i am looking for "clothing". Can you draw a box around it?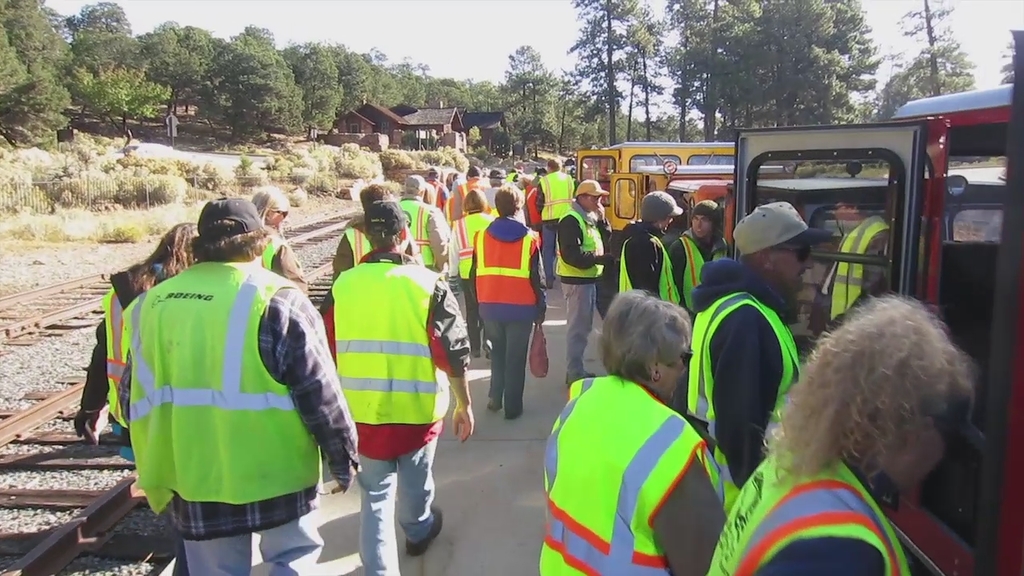
Sure, the bounding box is 534/163/578/258.
